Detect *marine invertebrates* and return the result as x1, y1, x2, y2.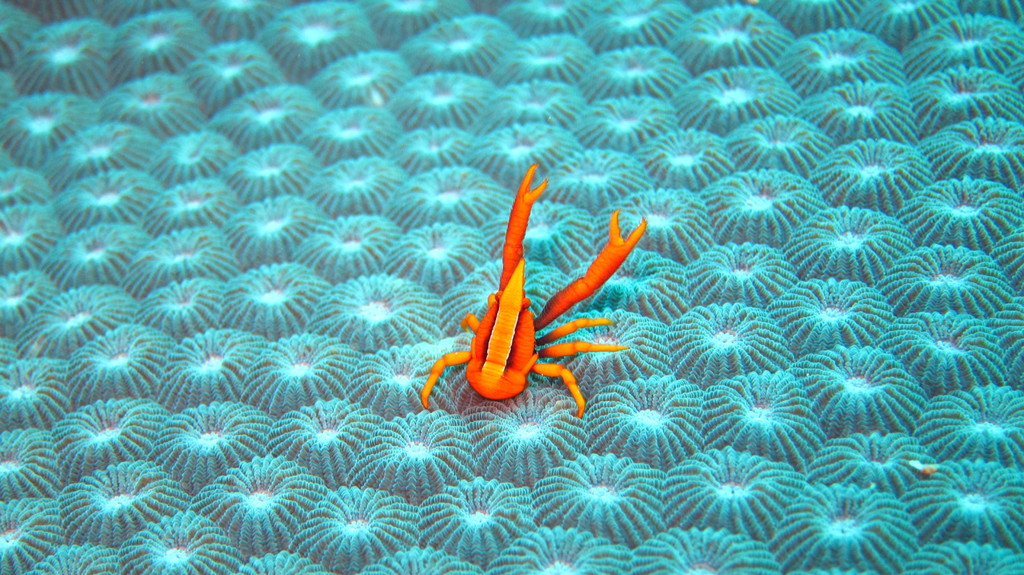
219, 190, 332, 273.
